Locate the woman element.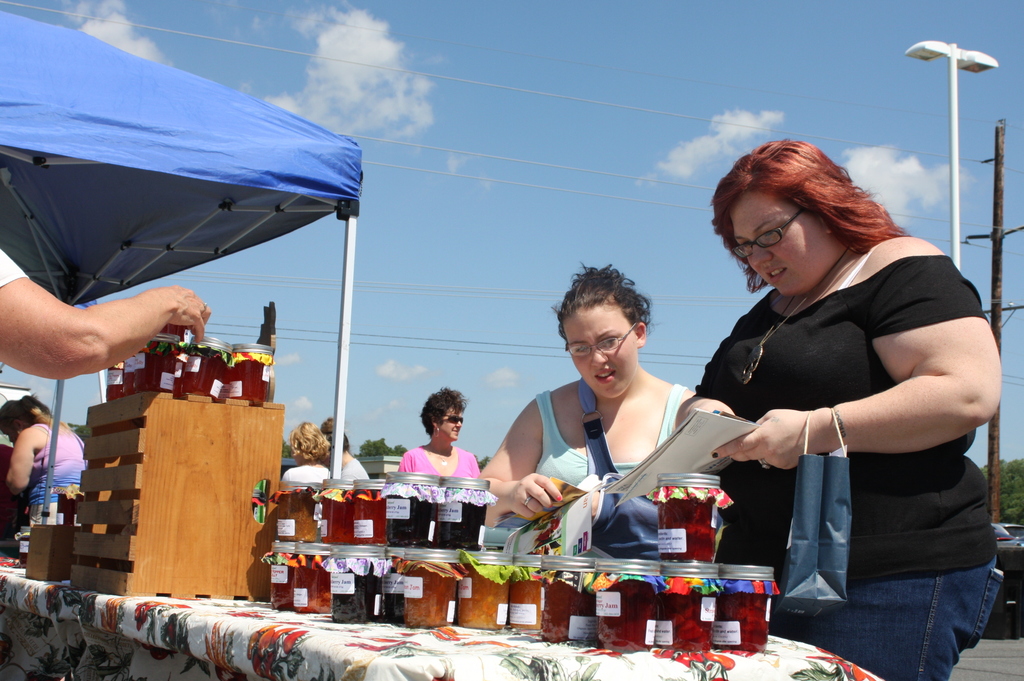
Element bbox: BBox(395, 382, 480, 482).
